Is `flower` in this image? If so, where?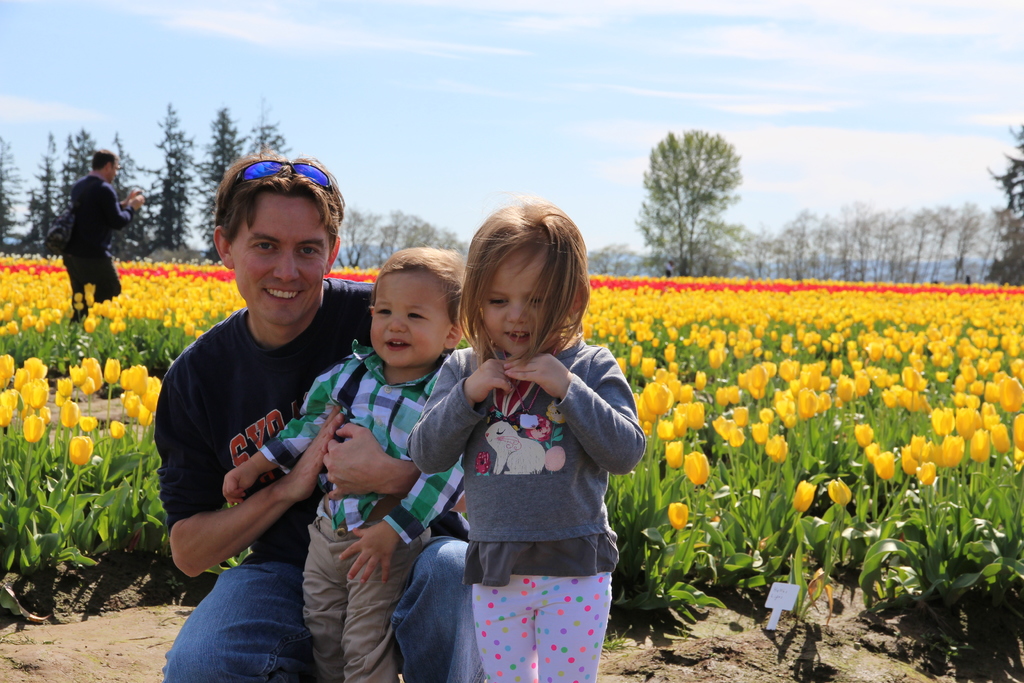
Yes, at <bbox>524, 415, 554, 444</bbox>.
